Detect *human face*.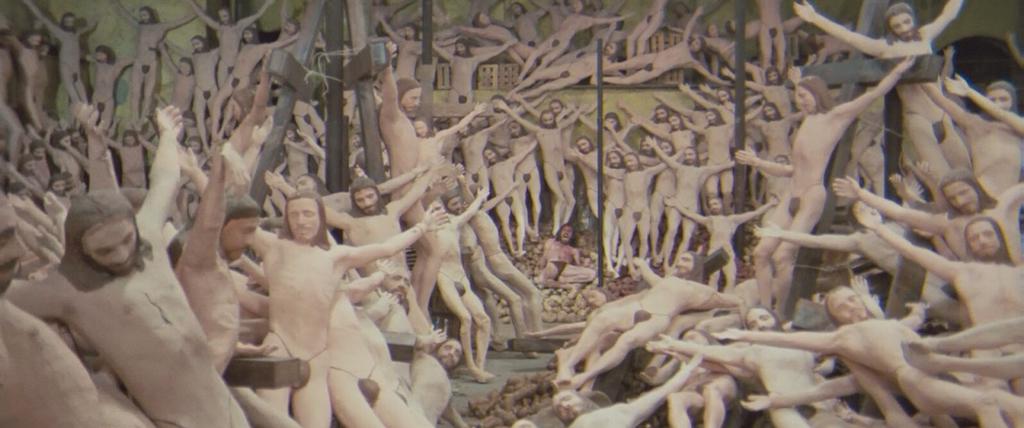
Detected at region(282, 198, 322, 247).
